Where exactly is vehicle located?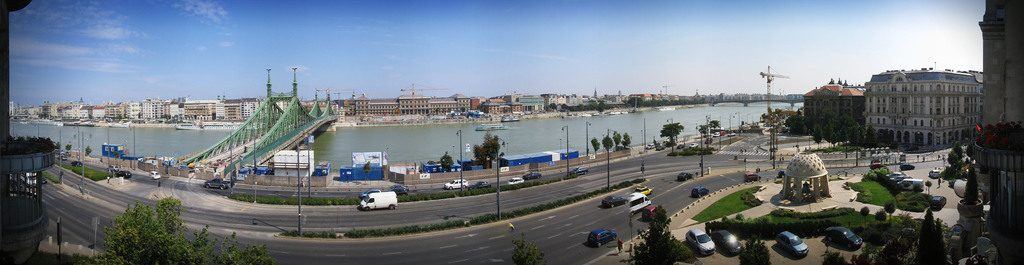
Its bounding box is select_region(387, 185, 408, 193).
